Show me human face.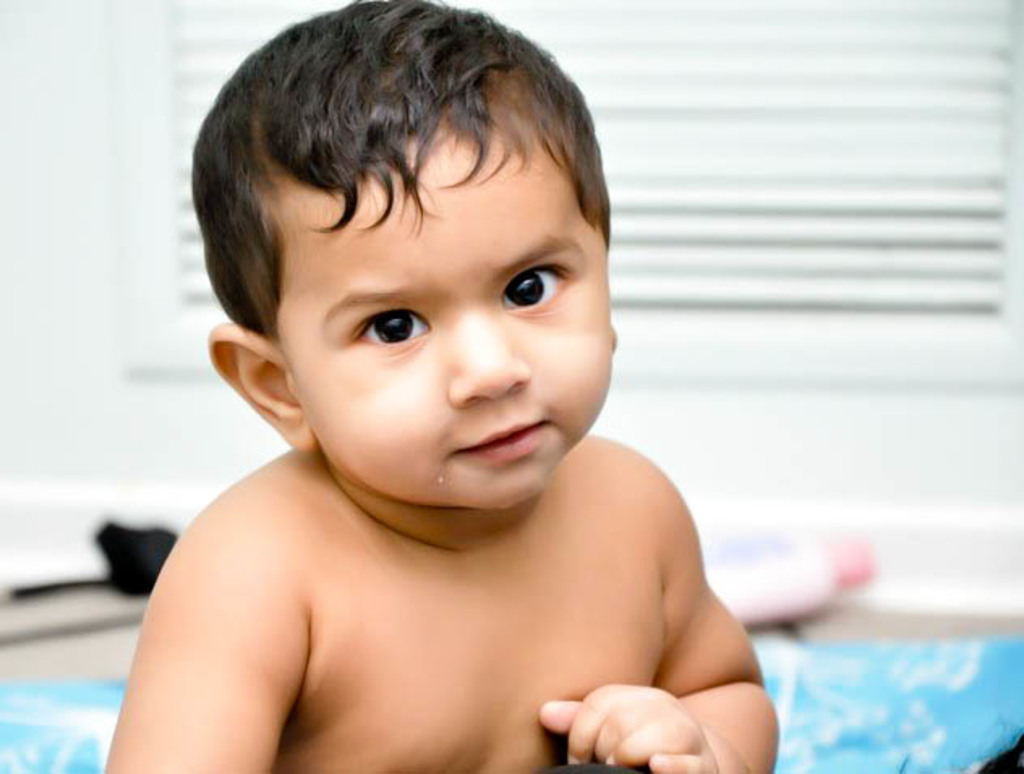
human face is here: (274, 185, 616, 510).
